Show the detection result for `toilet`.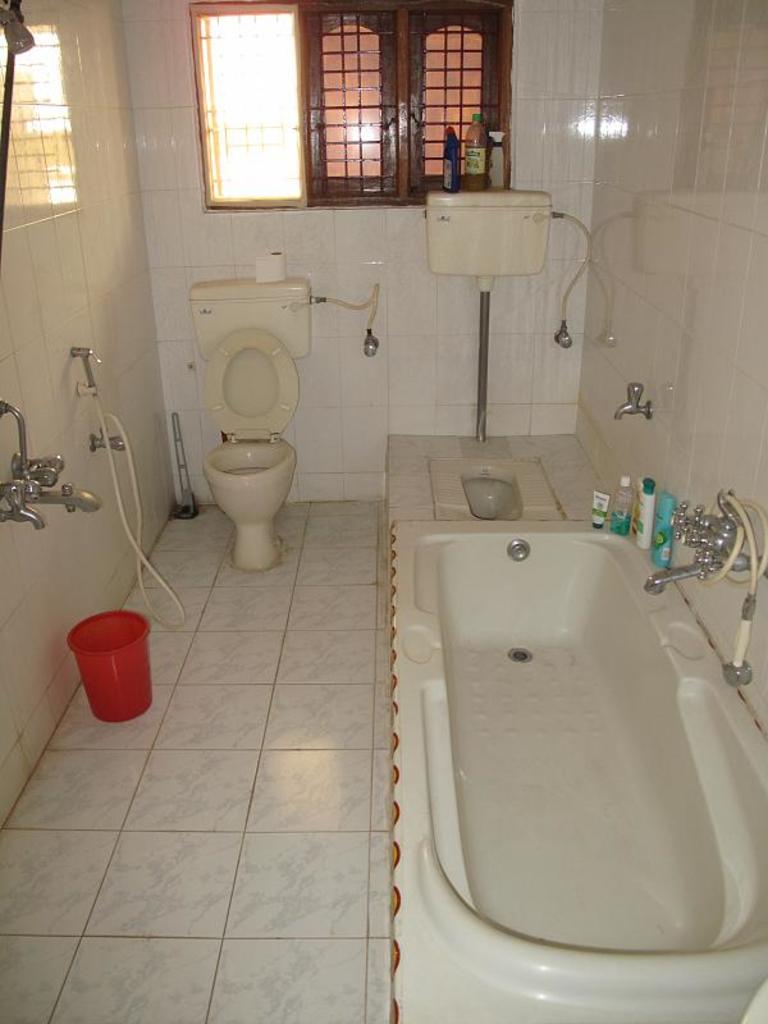
205,325,302,573.
